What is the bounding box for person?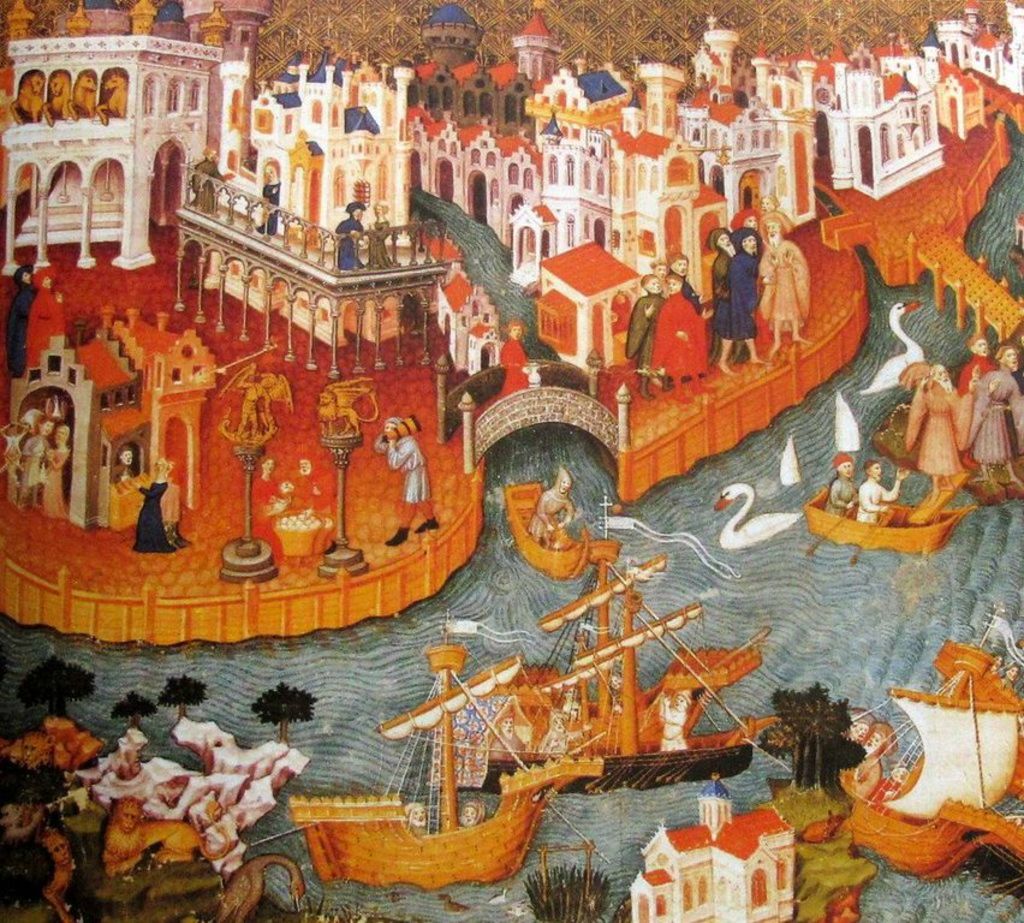
<bbox>374, 419, 436, 540</bbox>.
